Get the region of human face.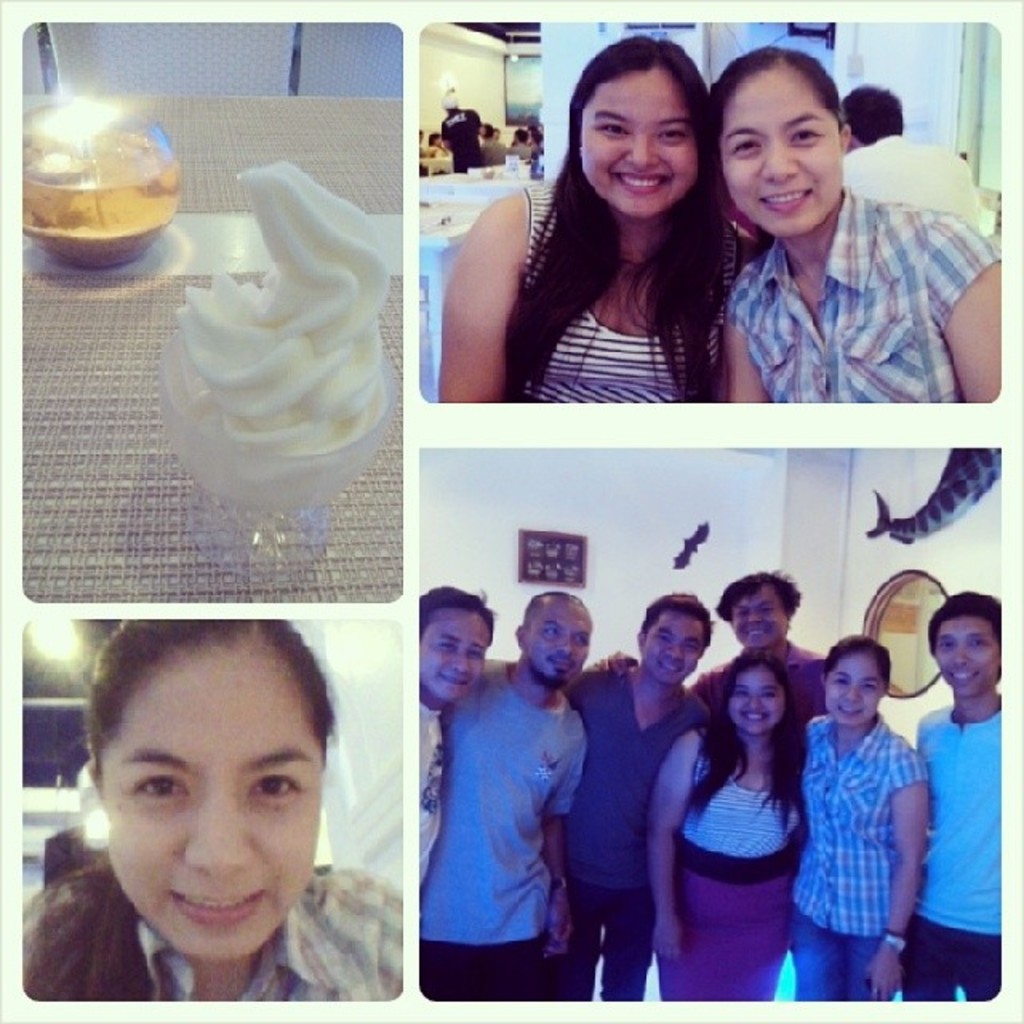
box(645, 613, 702, 680).
